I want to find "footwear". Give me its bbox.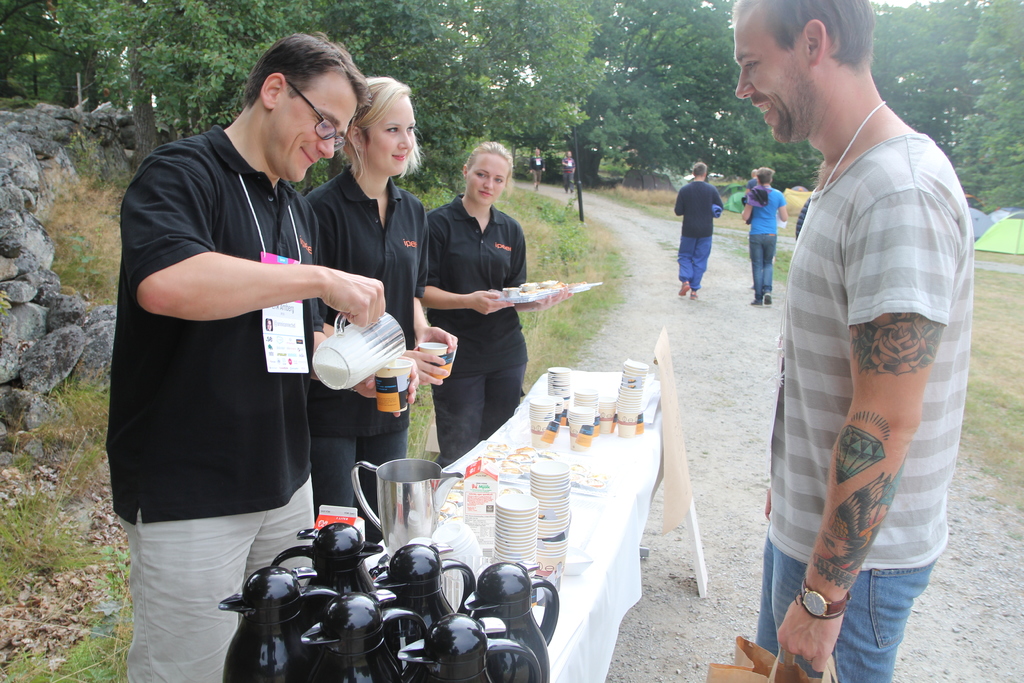
detection(689, 293, 699, 301).
